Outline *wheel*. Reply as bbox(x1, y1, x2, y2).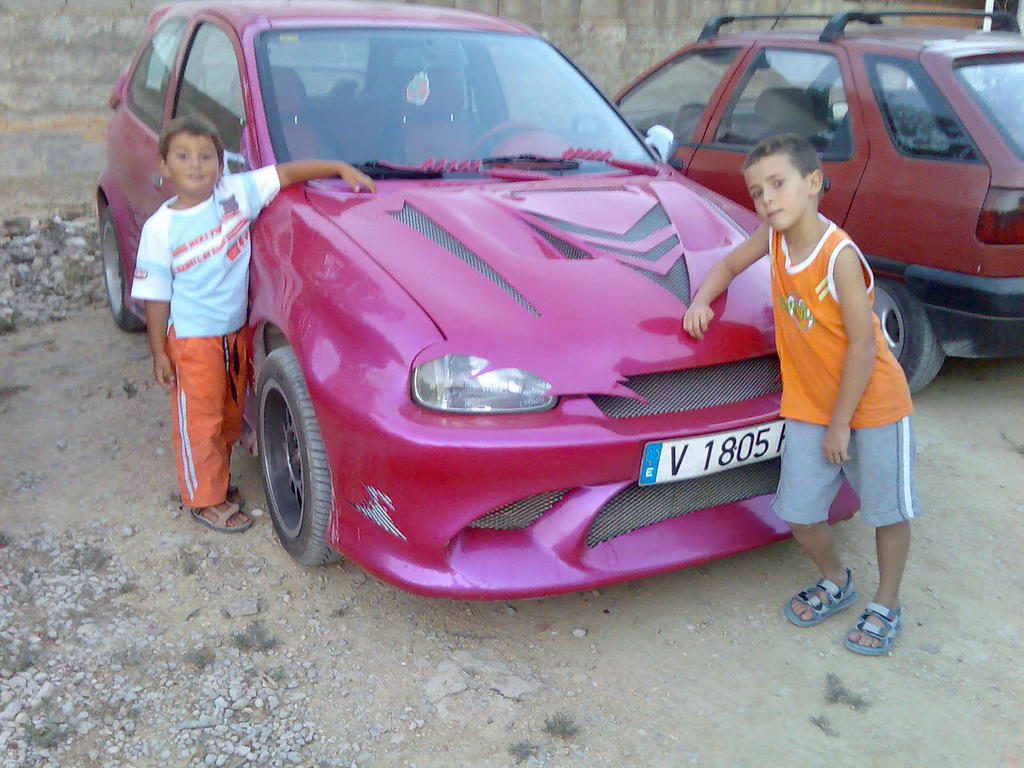
bbox(472, 116, 559, 149).
